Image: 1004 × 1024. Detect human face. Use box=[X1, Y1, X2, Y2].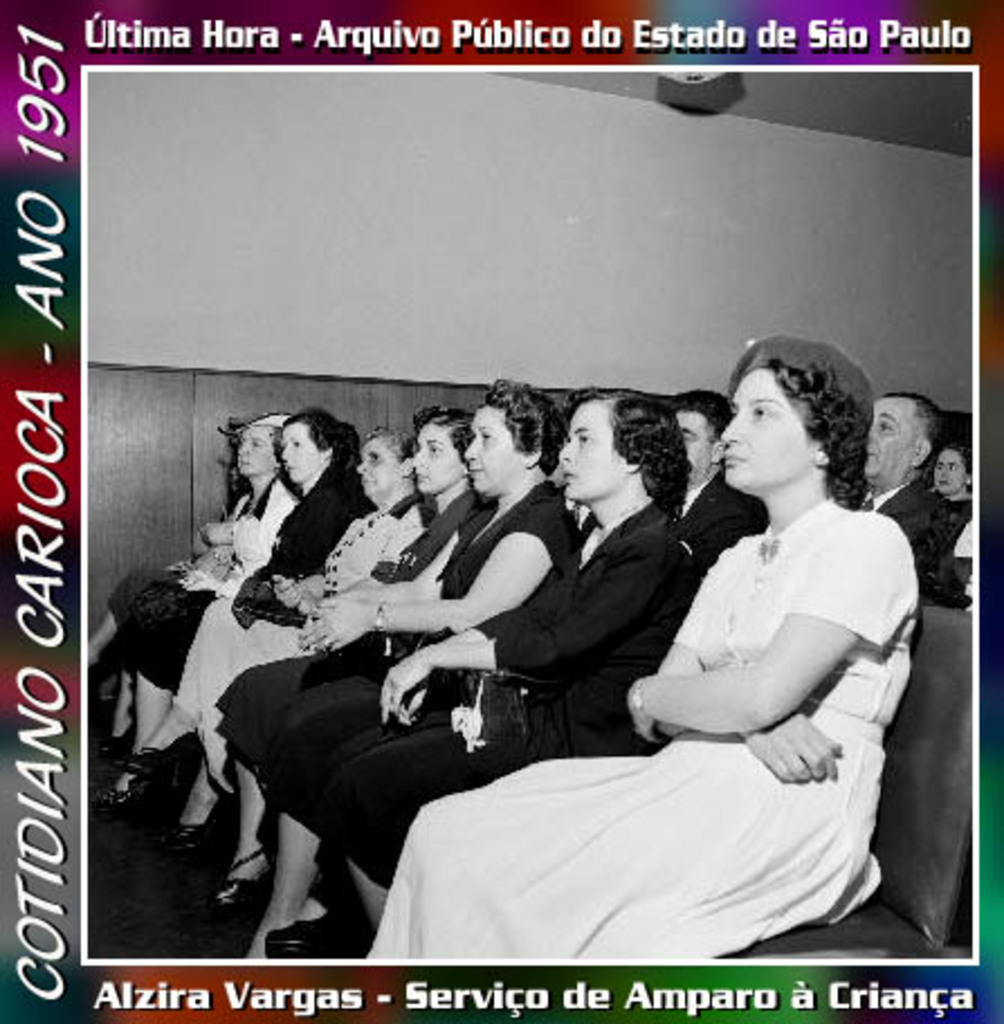
box=[723, 368, 820, 499].
